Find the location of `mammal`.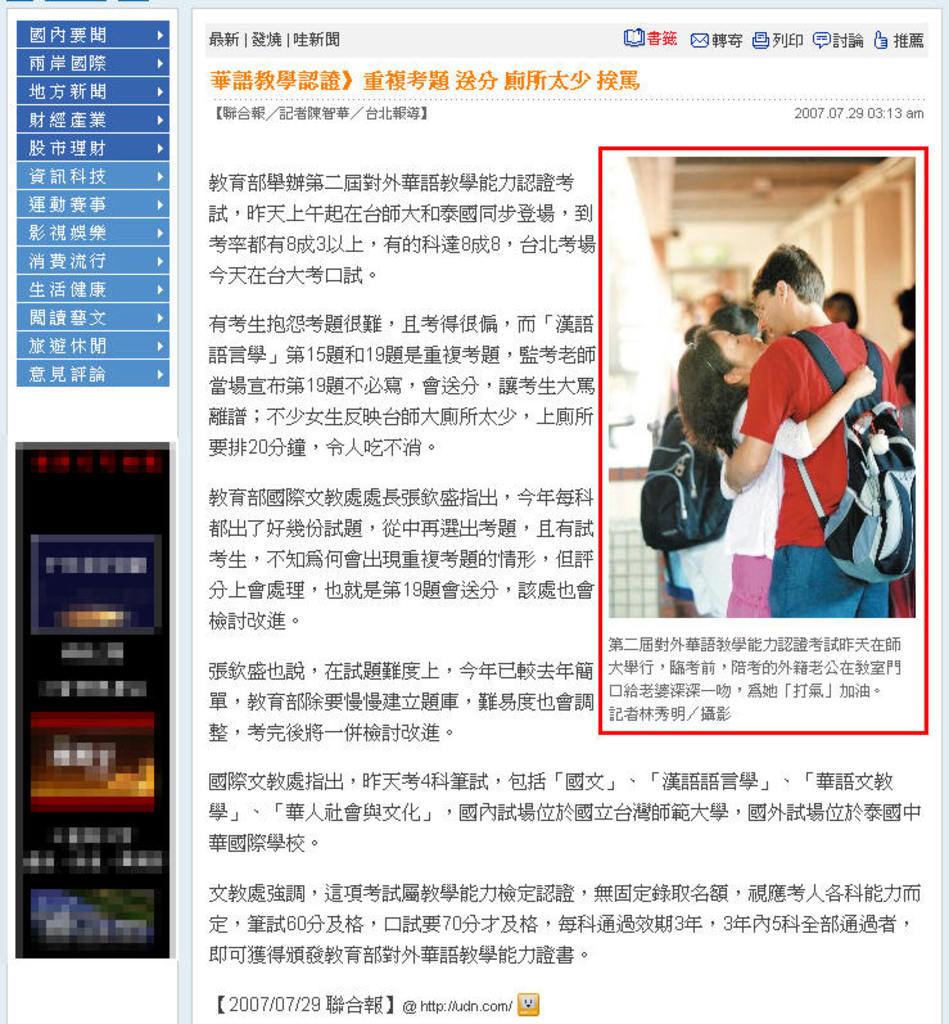
Location: {"x1": 719, "y1": 244, "x2": 900, "y2": 621}.
